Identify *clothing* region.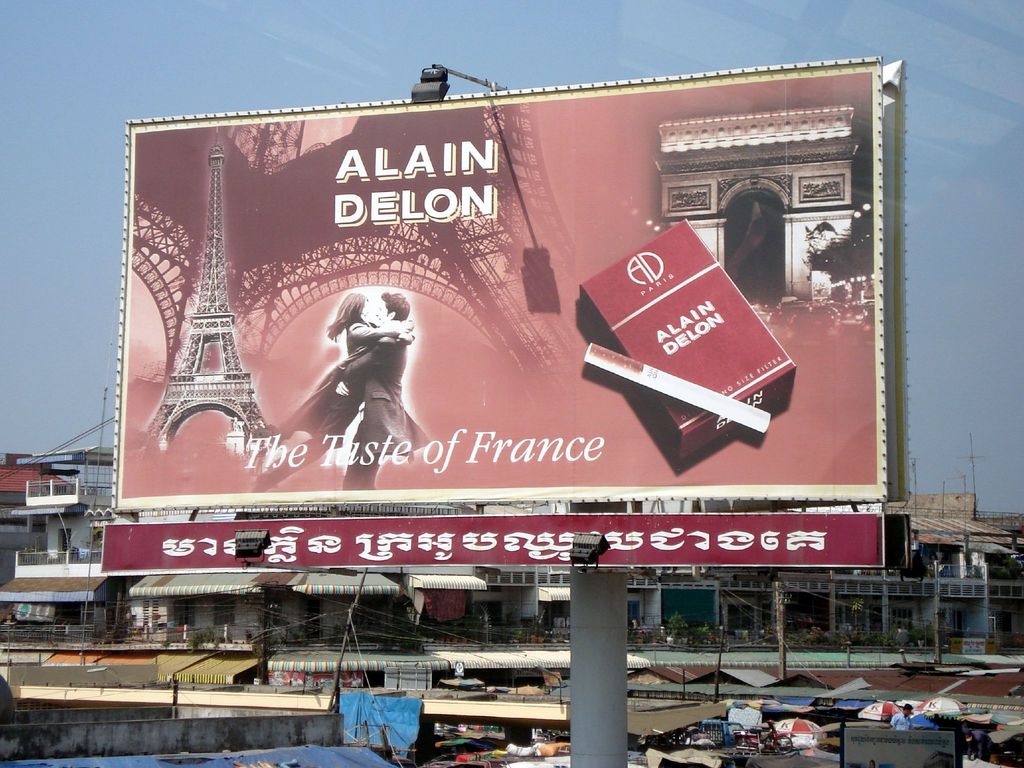
Region: box(887, 710, 912, 730).
